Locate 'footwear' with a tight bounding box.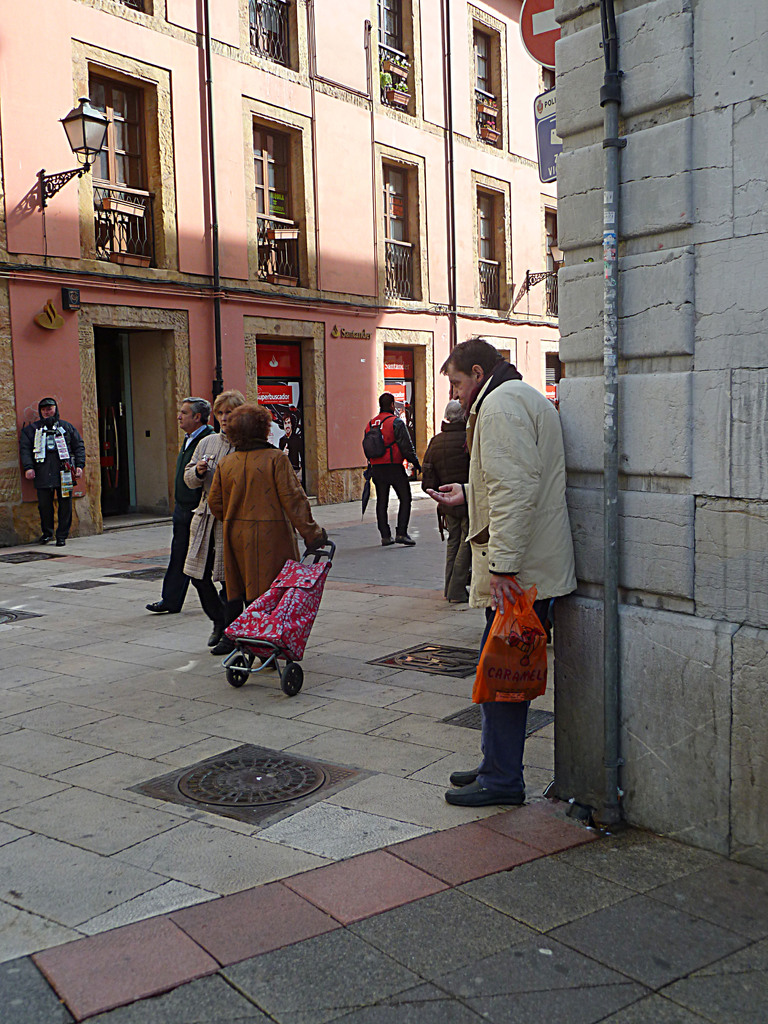
54,540,65,547.
